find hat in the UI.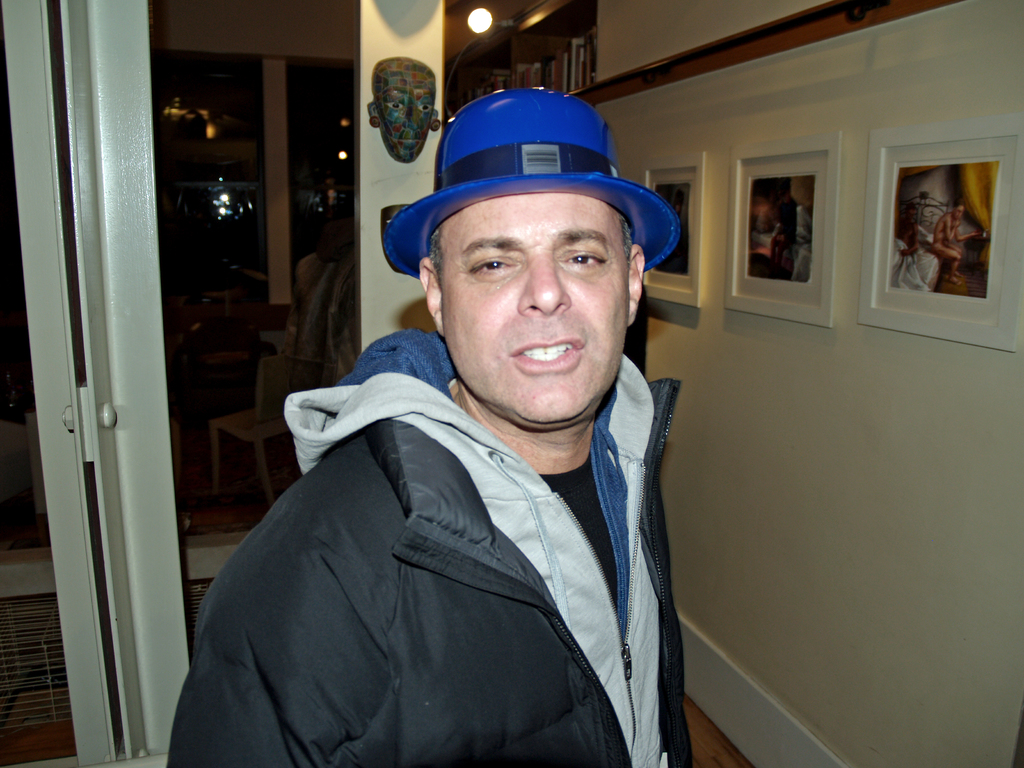
UI element at left=381, top=89, right=682, bottom=281.
